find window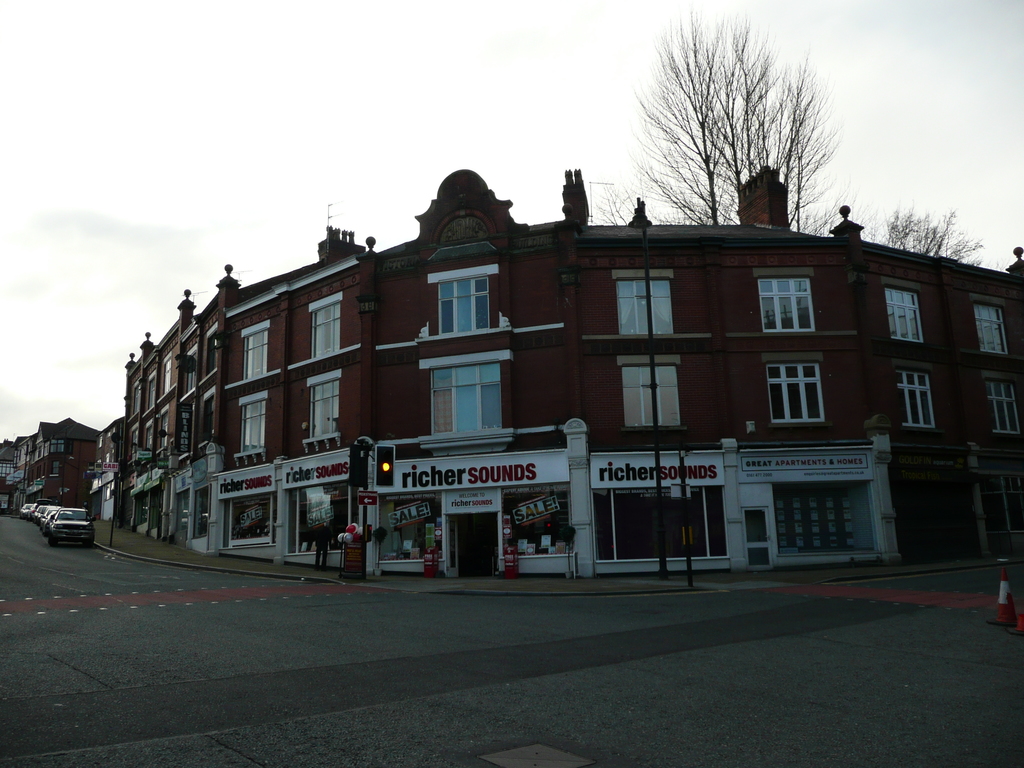
771 352 840 439
